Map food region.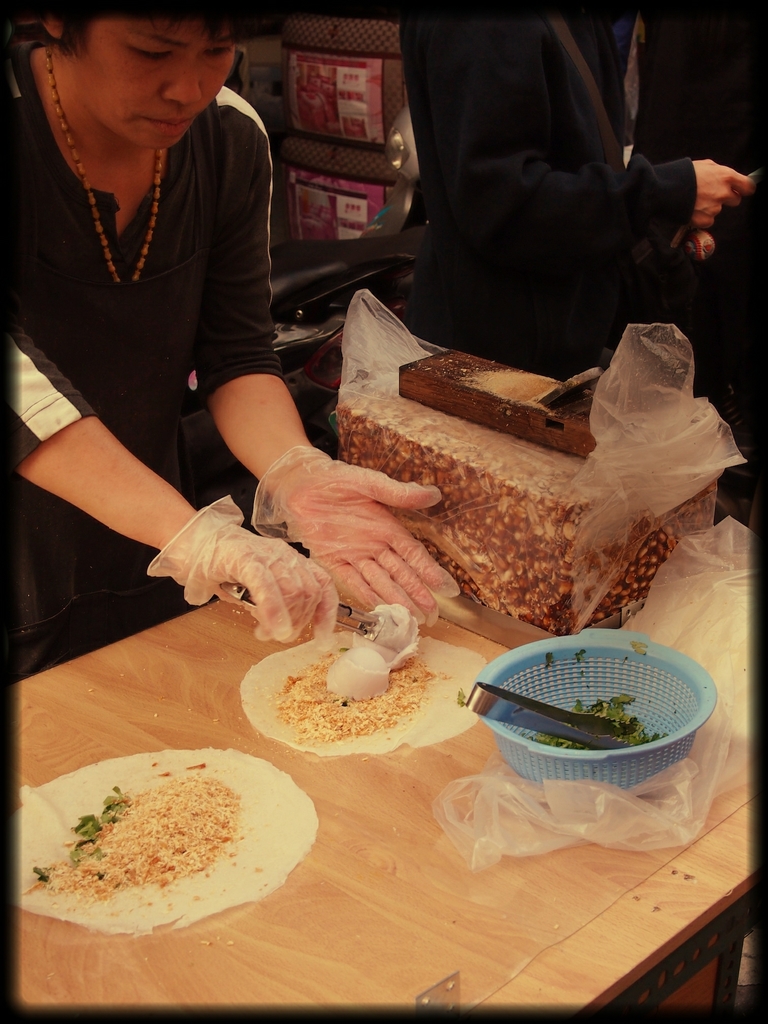
Mapped to select_region(335, 365, 708, 622).
